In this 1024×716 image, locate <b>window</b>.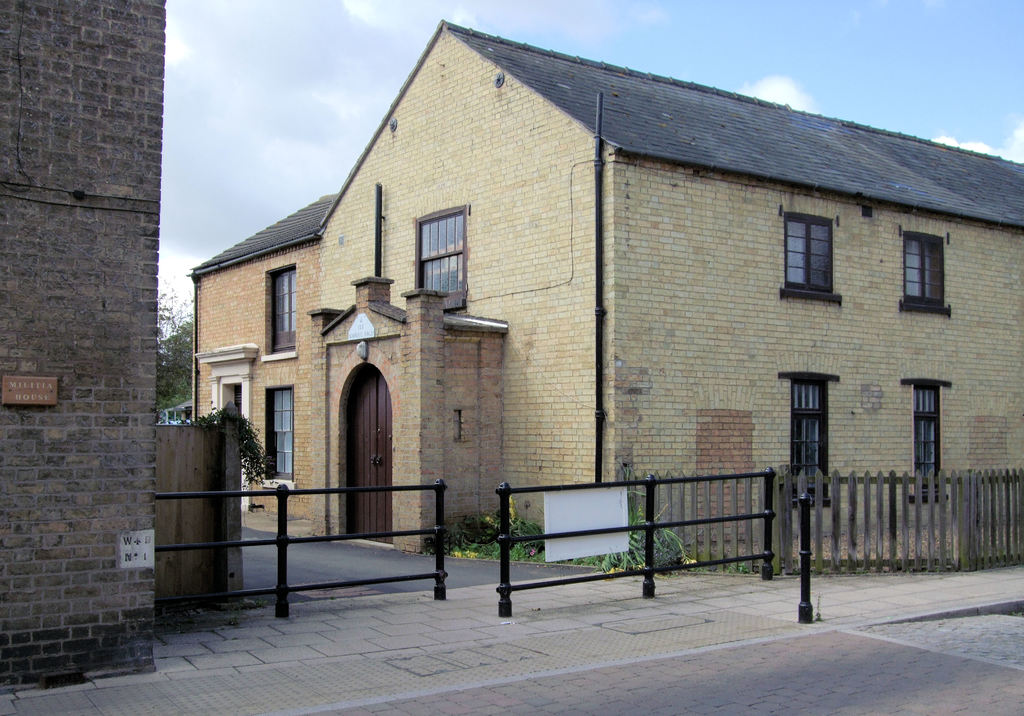
Bounding box: Rect(419, 209, 465, 310).
